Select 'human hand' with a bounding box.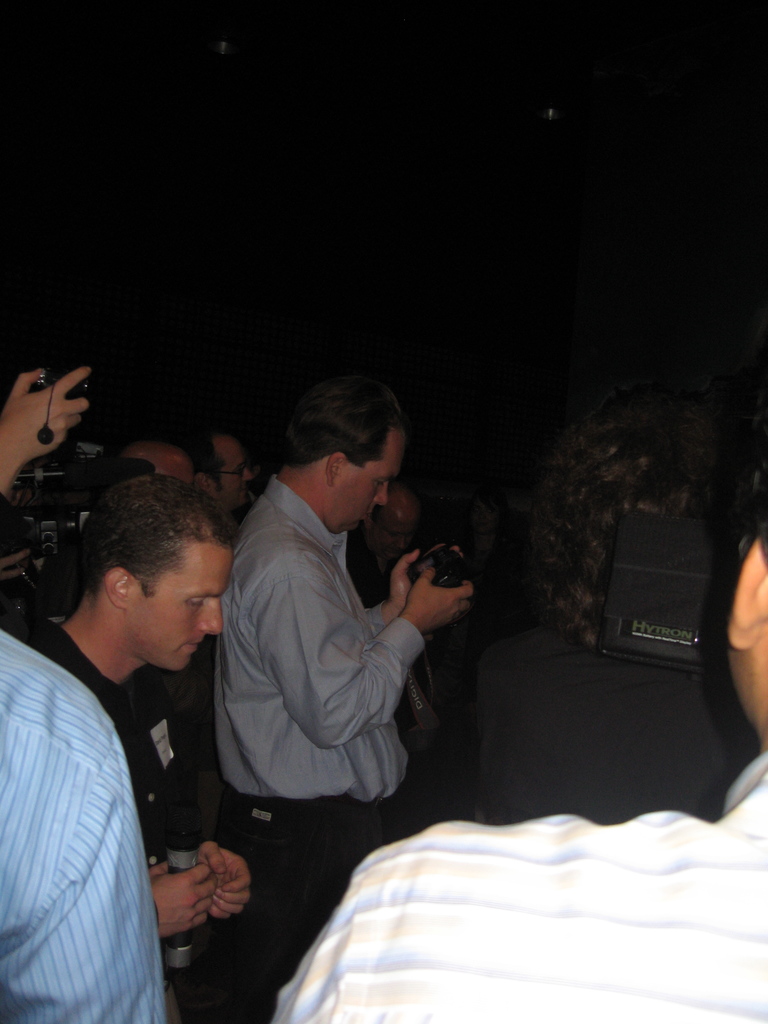
pyautogui.locateOnScreen(195, 840, 248, 920).
